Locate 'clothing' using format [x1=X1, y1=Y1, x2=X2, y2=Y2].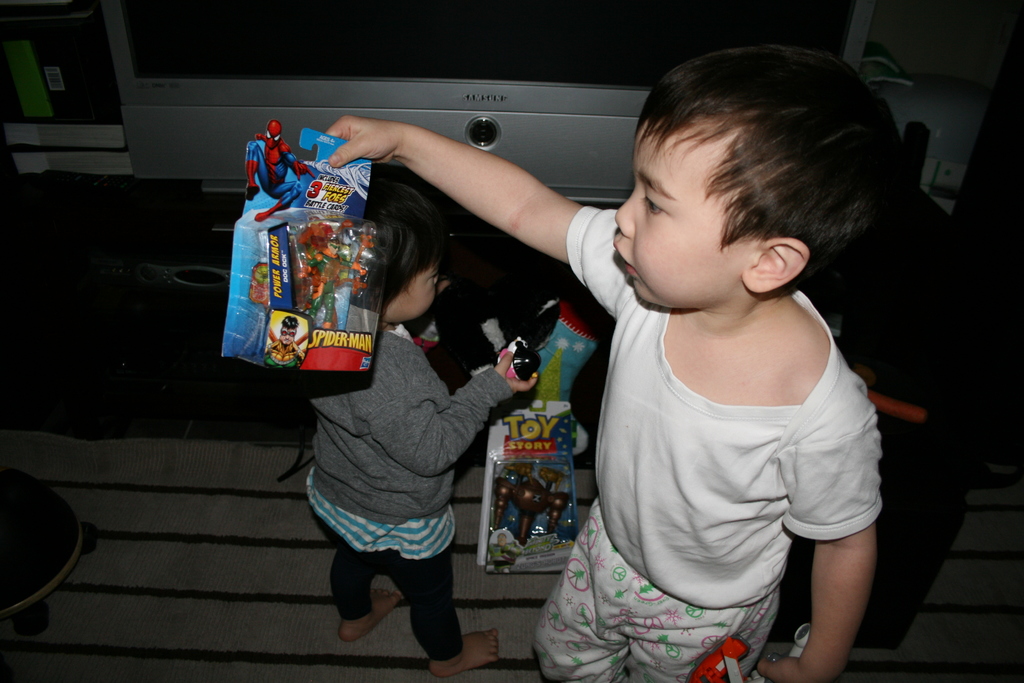
[x1=543, y1=207, x2=884, y2=682].
